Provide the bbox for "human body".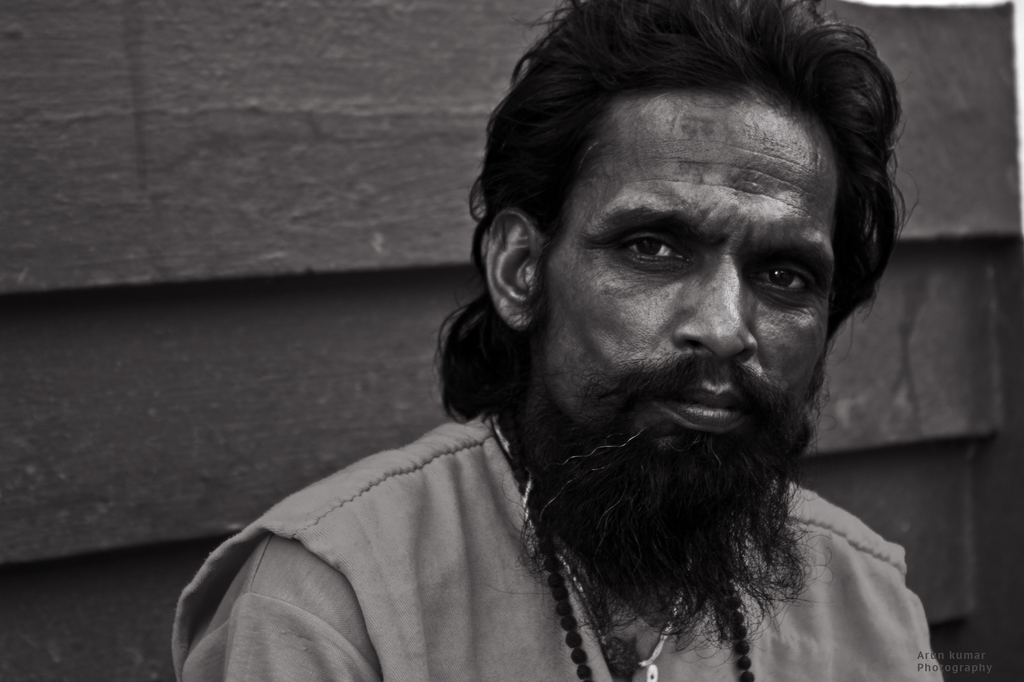
box(206, 51, 870, 664).
